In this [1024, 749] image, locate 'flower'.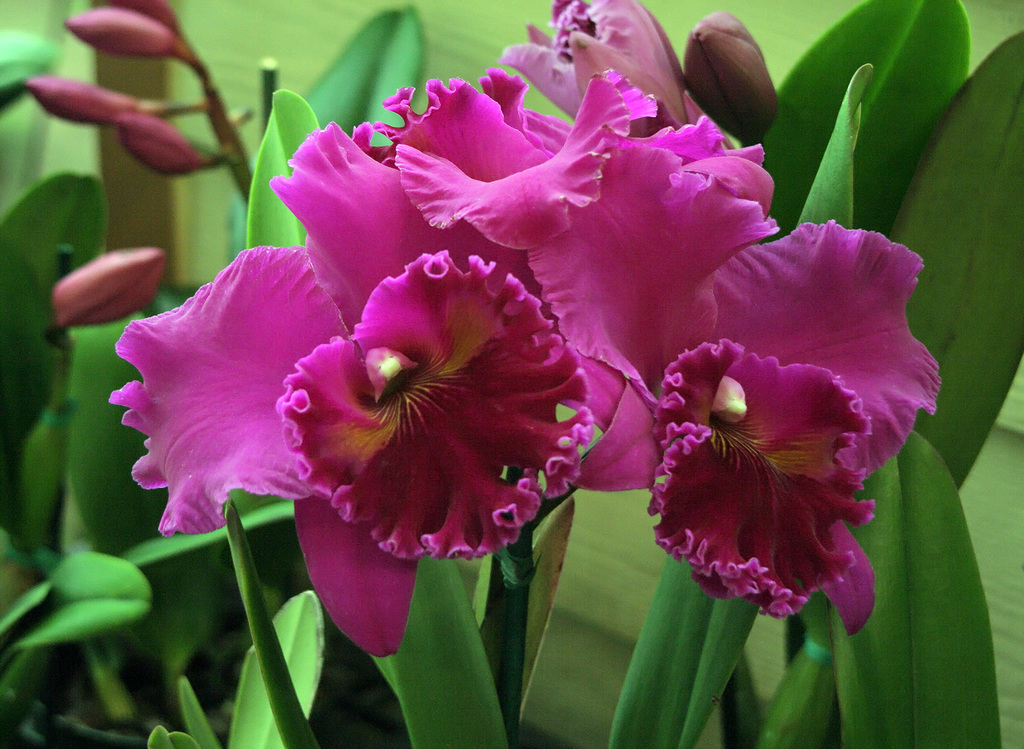
Bounding box: <region>16, 74, 156, 135</region>.
